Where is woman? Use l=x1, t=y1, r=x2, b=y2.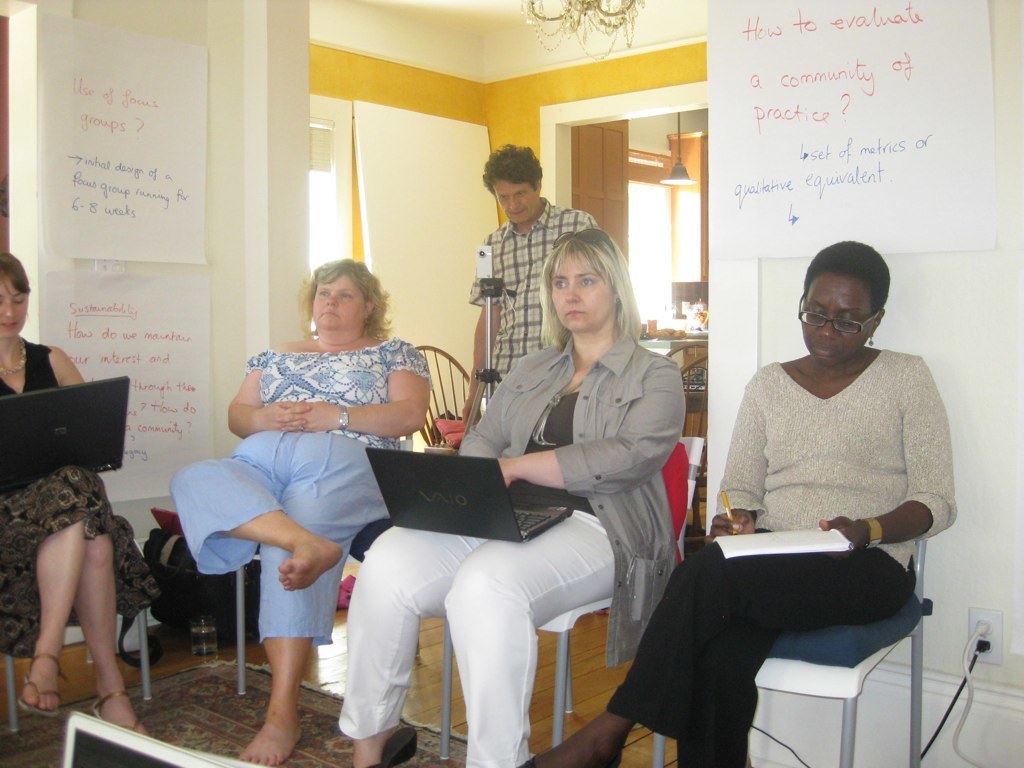
l=0, t=251, r=151, b=735.
